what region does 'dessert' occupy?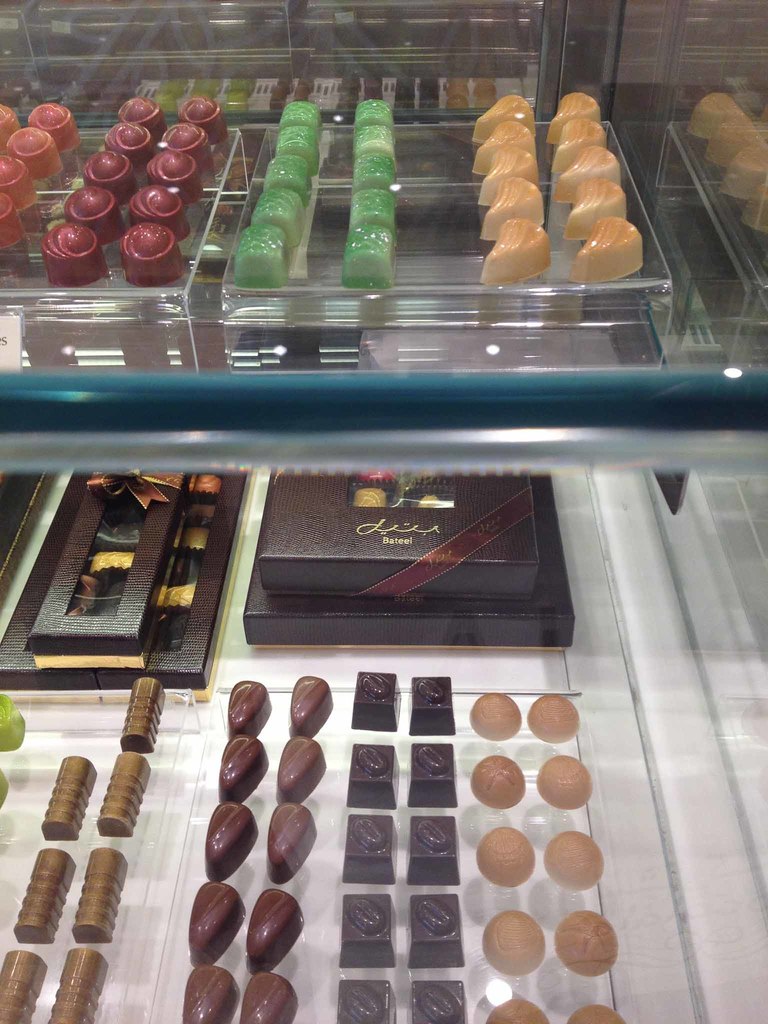
[245,889,308,970].
